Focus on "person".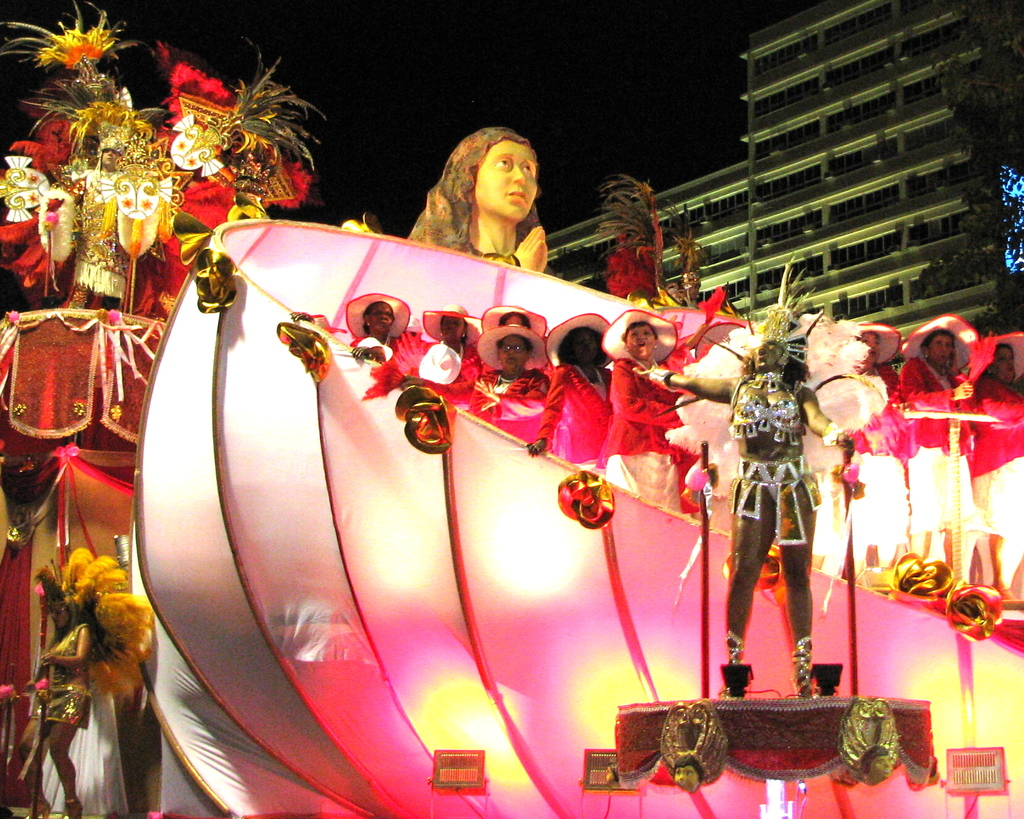
Focused at bbox=[476, 299, 536, 339].
